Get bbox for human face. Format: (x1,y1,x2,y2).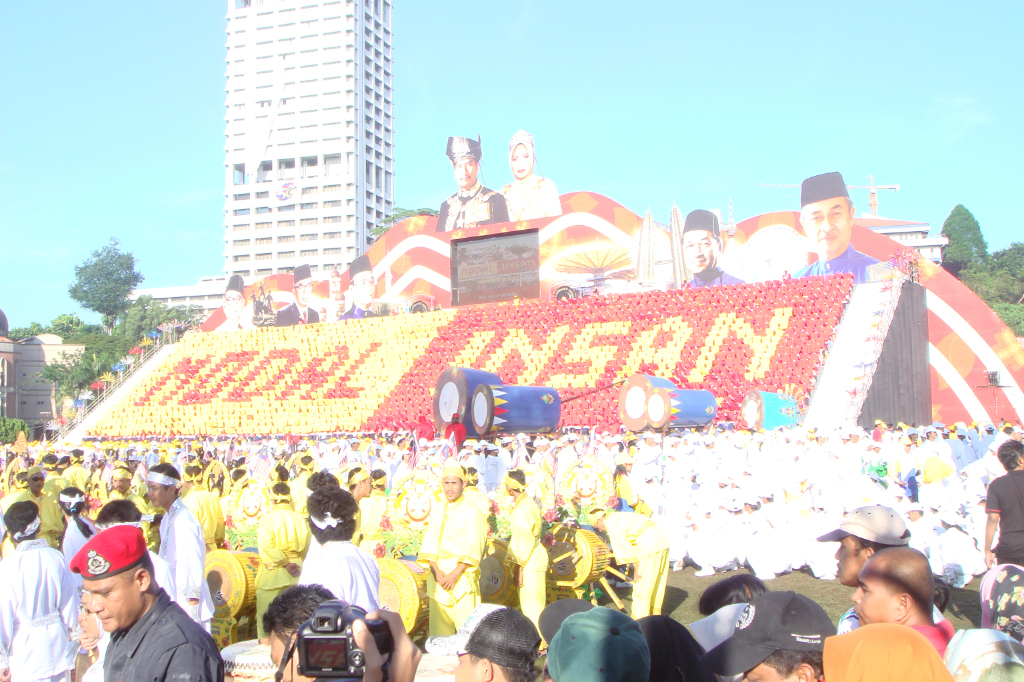
(452,157,476,187).
